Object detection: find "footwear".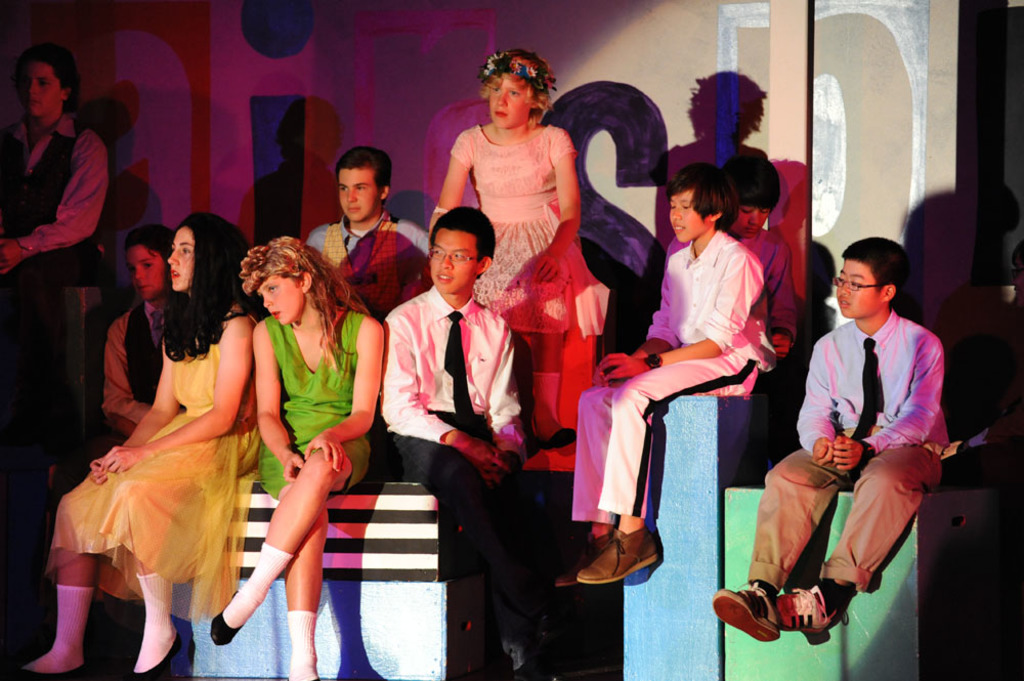
x1=6 y1=657 x2=90 y2=680.
